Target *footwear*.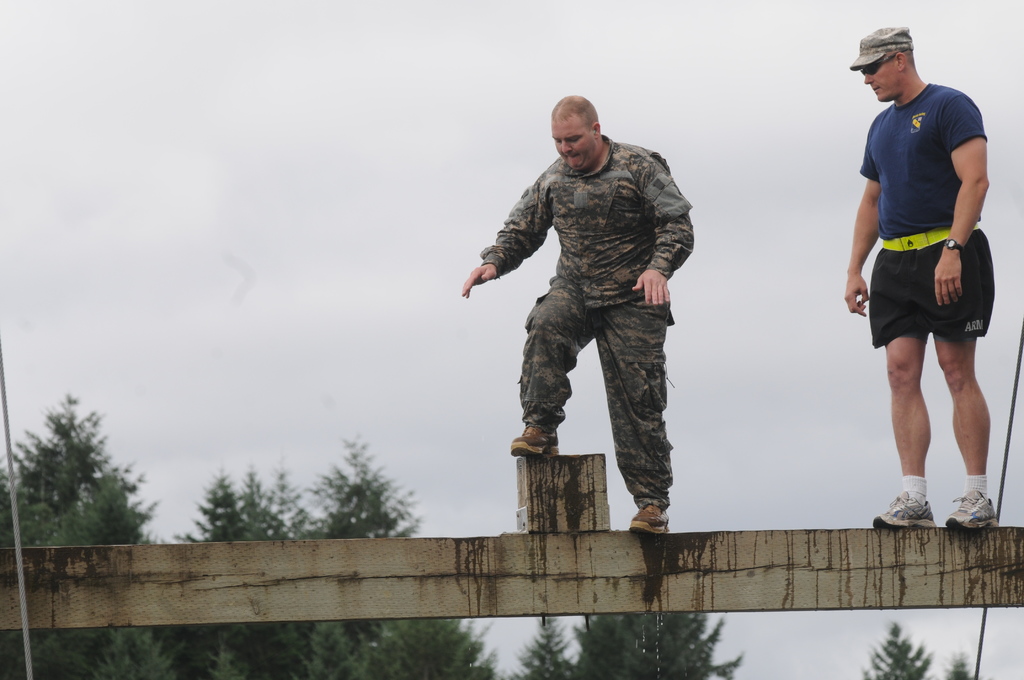
Target region: {"x1": 632, "y1": 503, "x2": 680, "y2": 540}.
